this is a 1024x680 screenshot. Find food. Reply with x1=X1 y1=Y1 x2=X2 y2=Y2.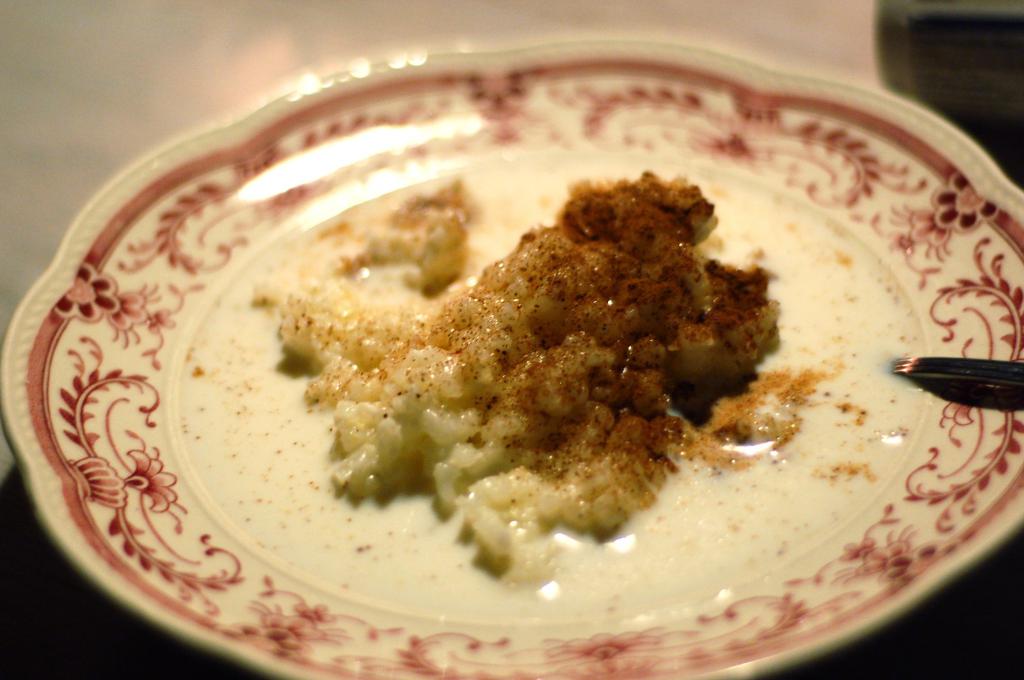
x1=214 y1=175 x2=841 y2=535.
